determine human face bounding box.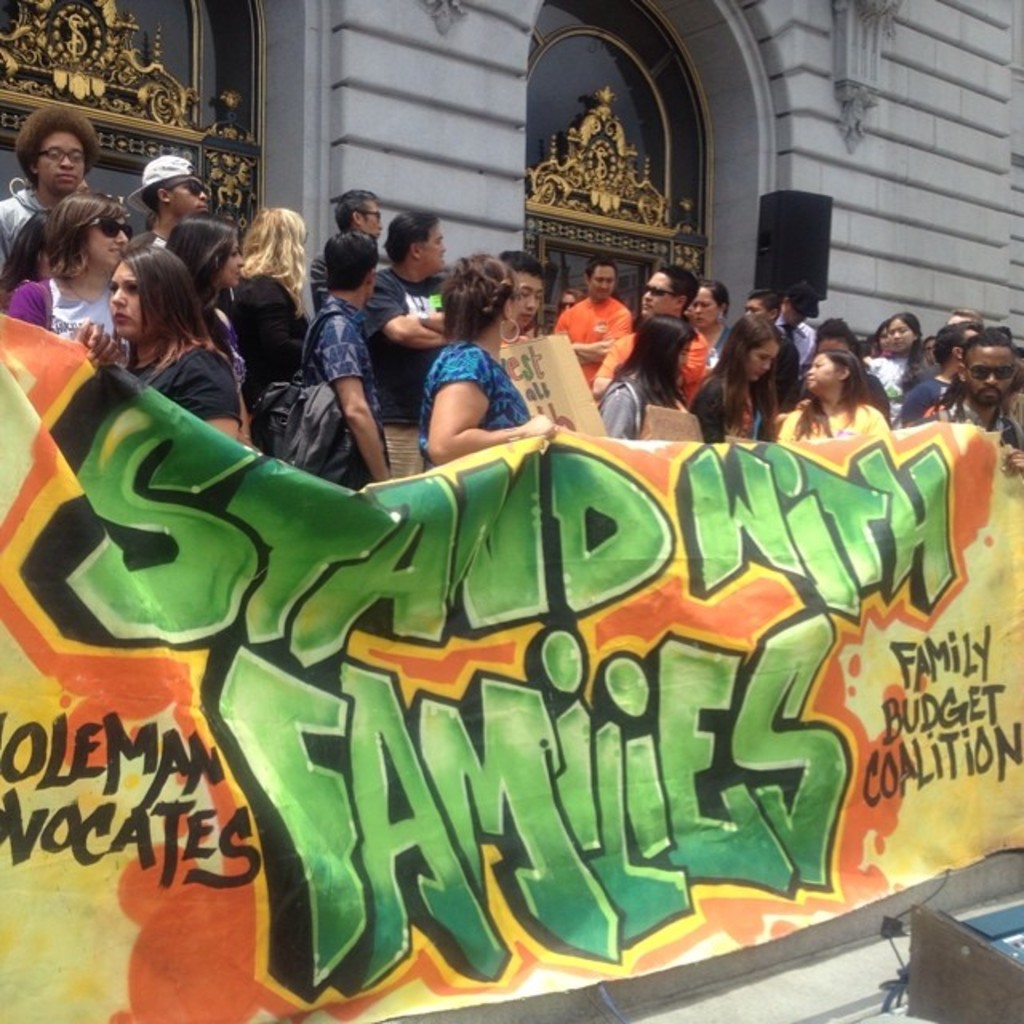
Determined: bbox=[37, 131, 83, 195].
